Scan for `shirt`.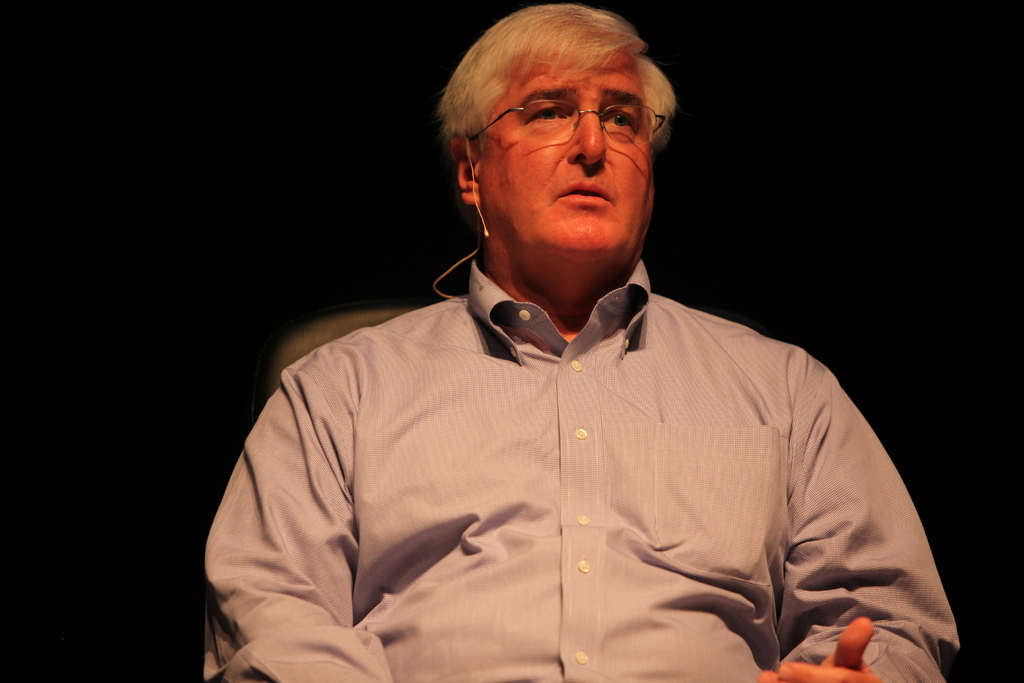
Scan result: detection(202, 259, 964, 679).
